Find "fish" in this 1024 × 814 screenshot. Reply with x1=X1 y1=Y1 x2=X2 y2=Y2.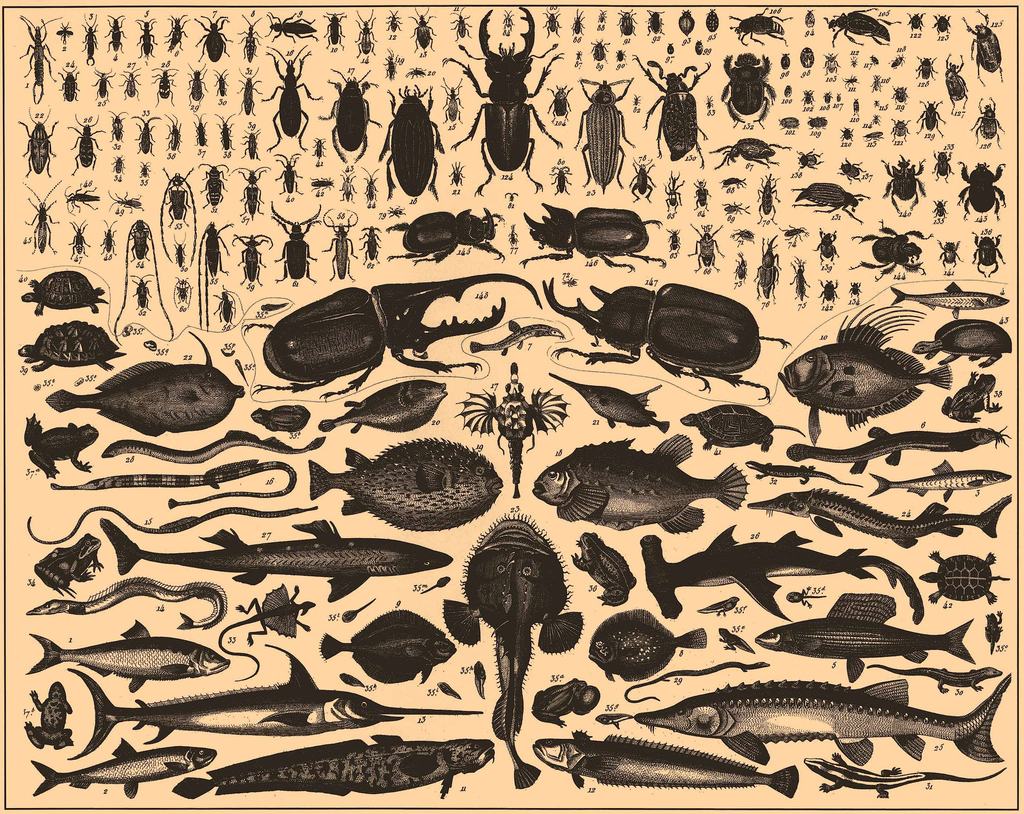
x1=341 y1=594 x2=378 y2=624.
